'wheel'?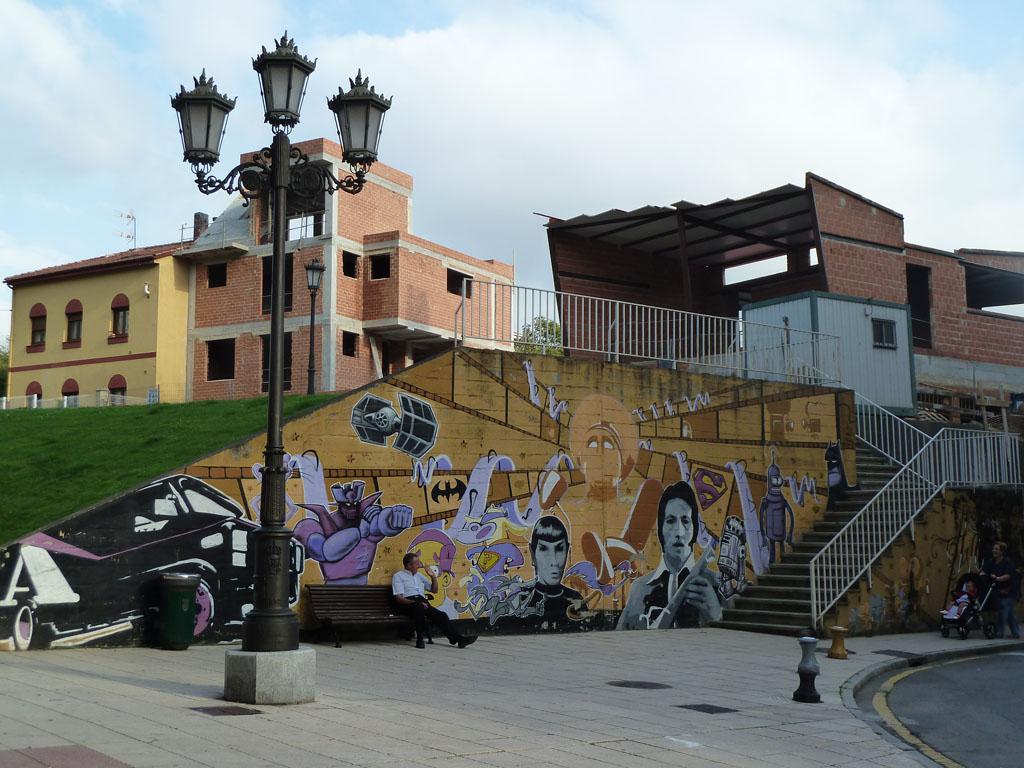
bbox=(959, 624, 969, 637)
